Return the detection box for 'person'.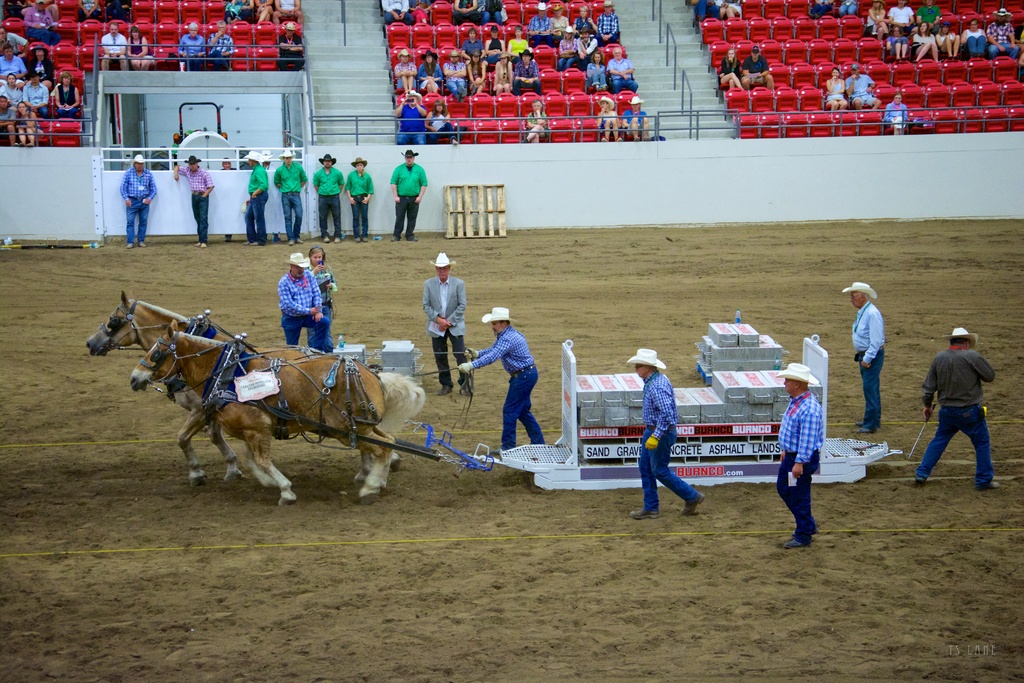
{"left": 273, "top": 147, "right": 307, "bottom": 237}.
